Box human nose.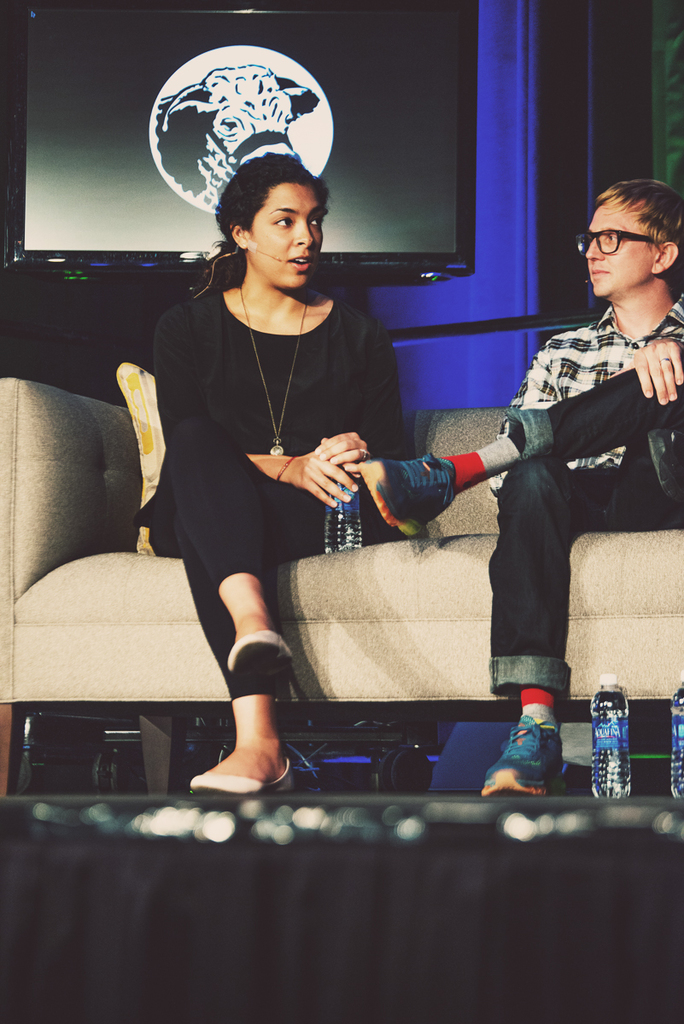
x1=585 y1=236 x2=605 y2=259.
